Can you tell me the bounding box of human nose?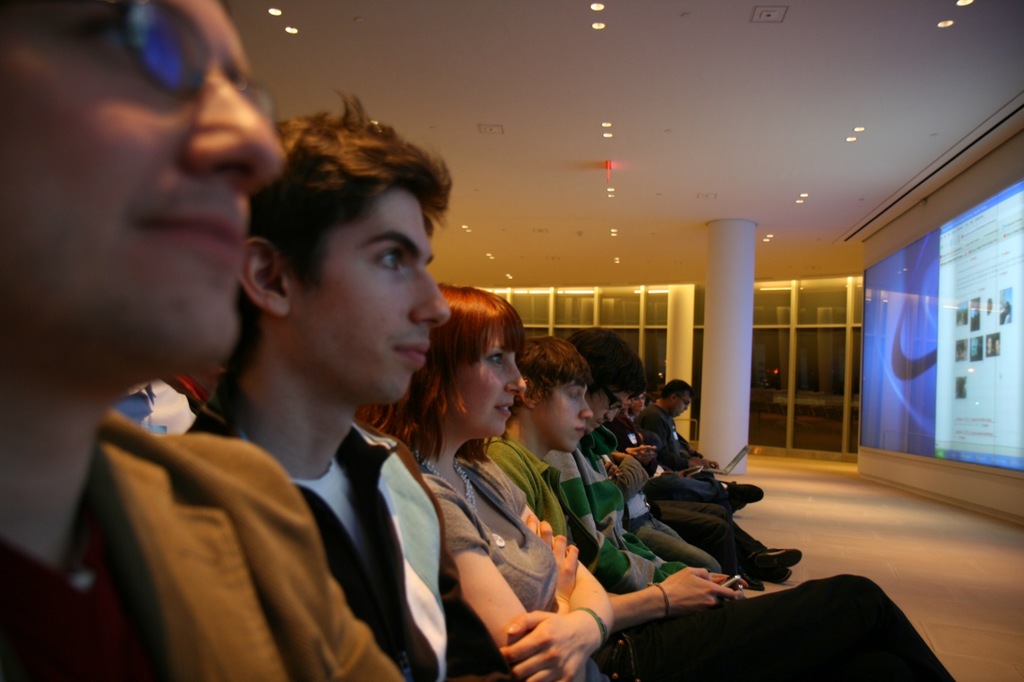
Rect(602, 405, 621, 422).
